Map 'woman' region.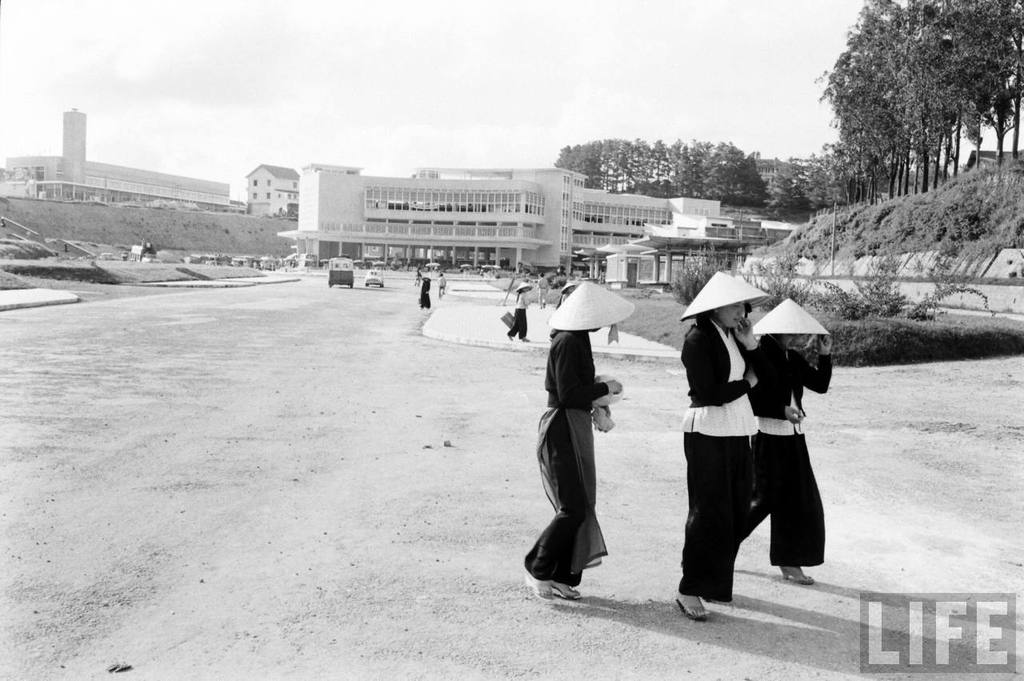
Mapped to box=[738, 294, 836, 585].
